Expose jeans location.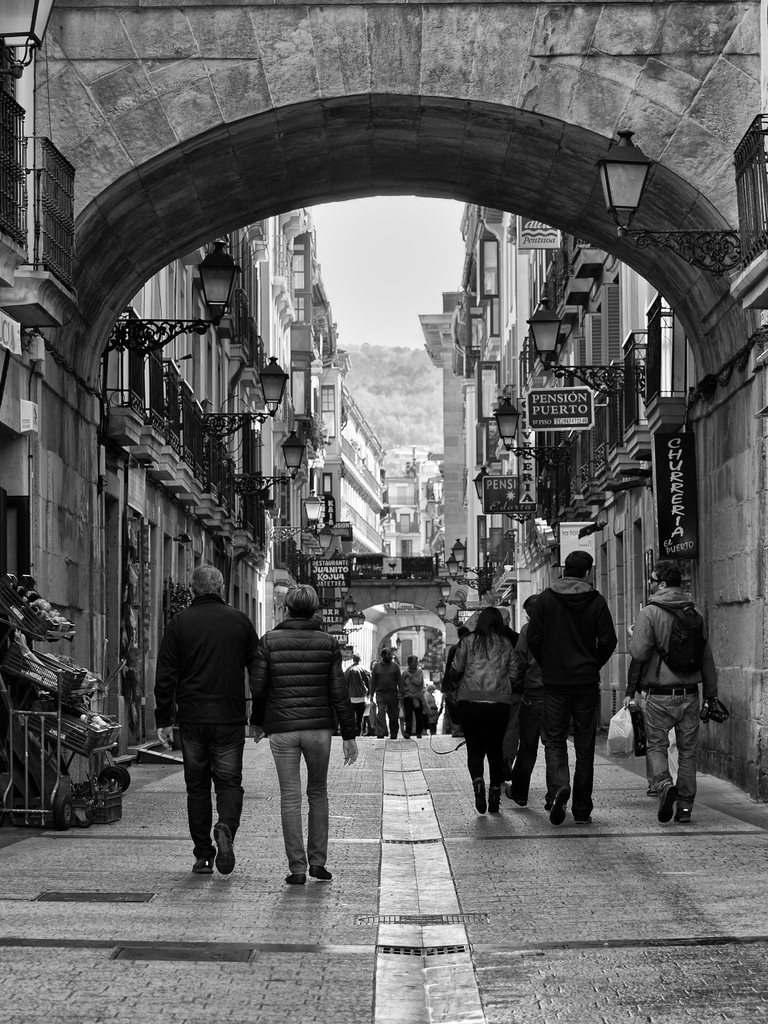
Exposed at pyautogui.locateOnScreen(268, 728, 332, 877).
